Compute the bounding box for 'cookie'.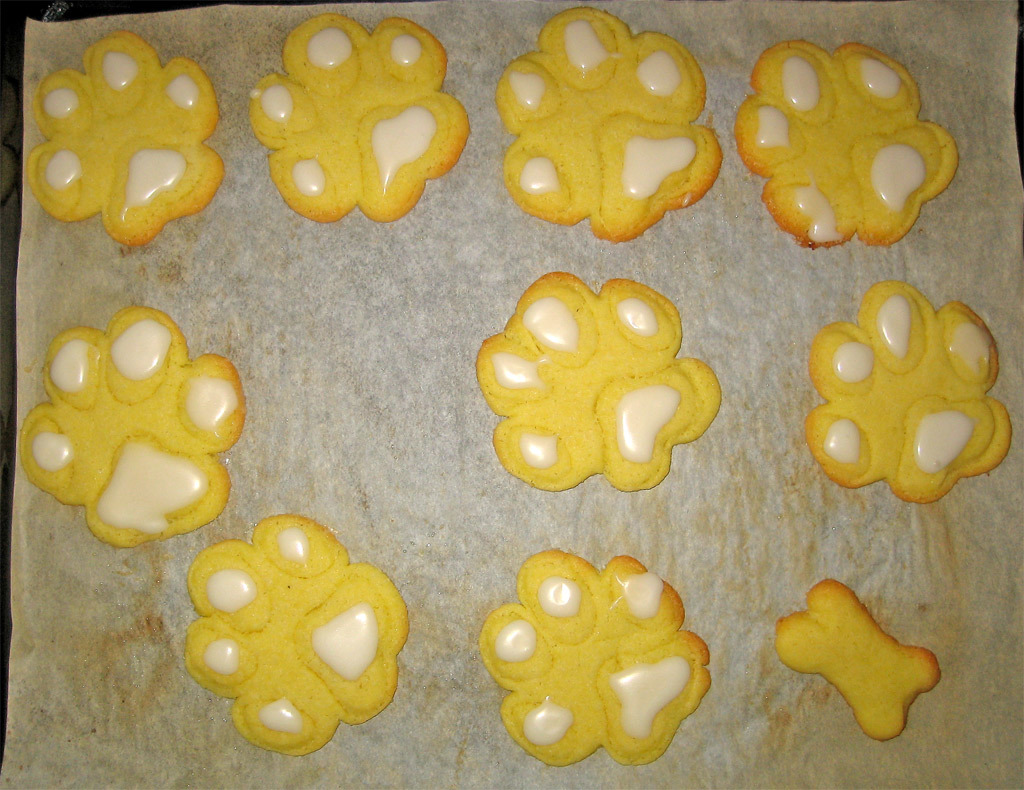
<region>731, 41, 952, 243</region>.
